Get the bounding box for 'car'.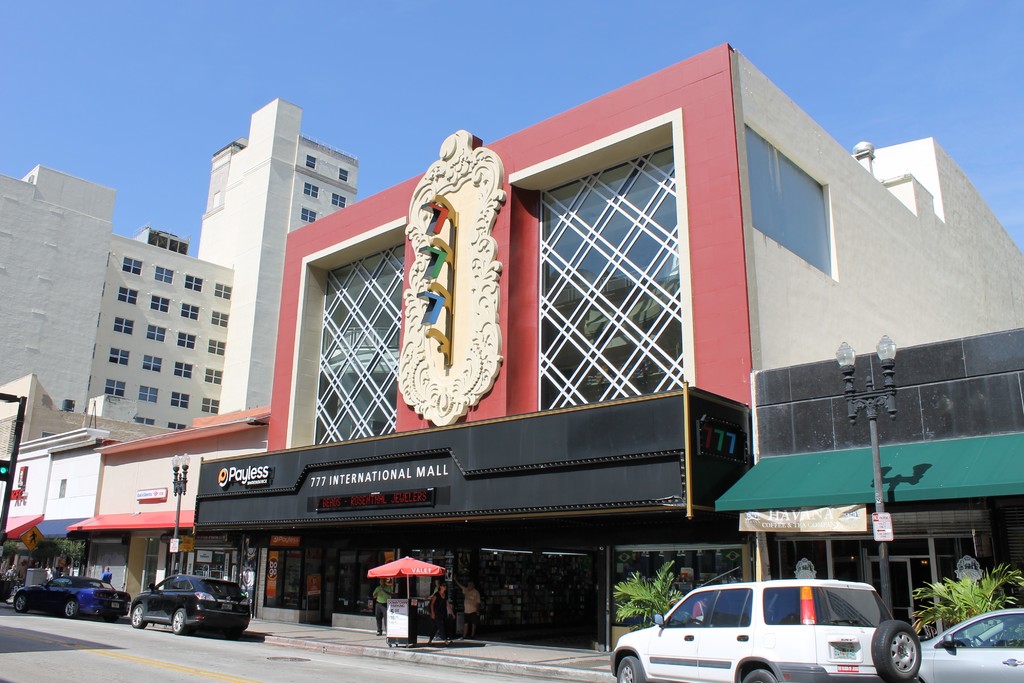
detection(129, 575, 253, 634).
